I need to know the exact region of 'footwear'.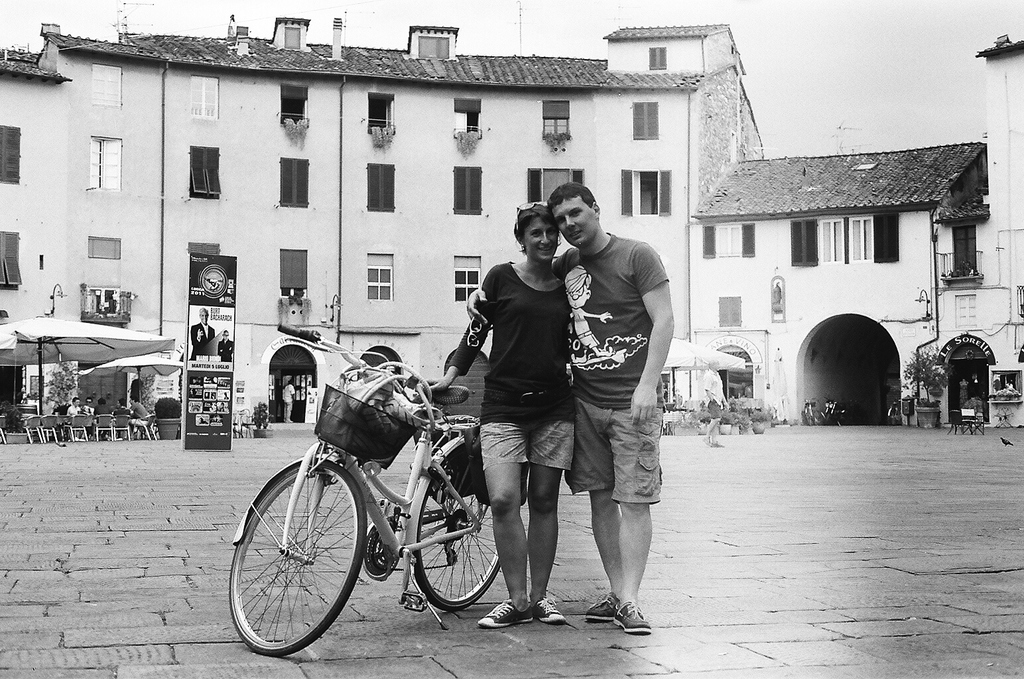
Region: {"x1": 582, "y1": 600, "x2": 619, "y2": 623}.
